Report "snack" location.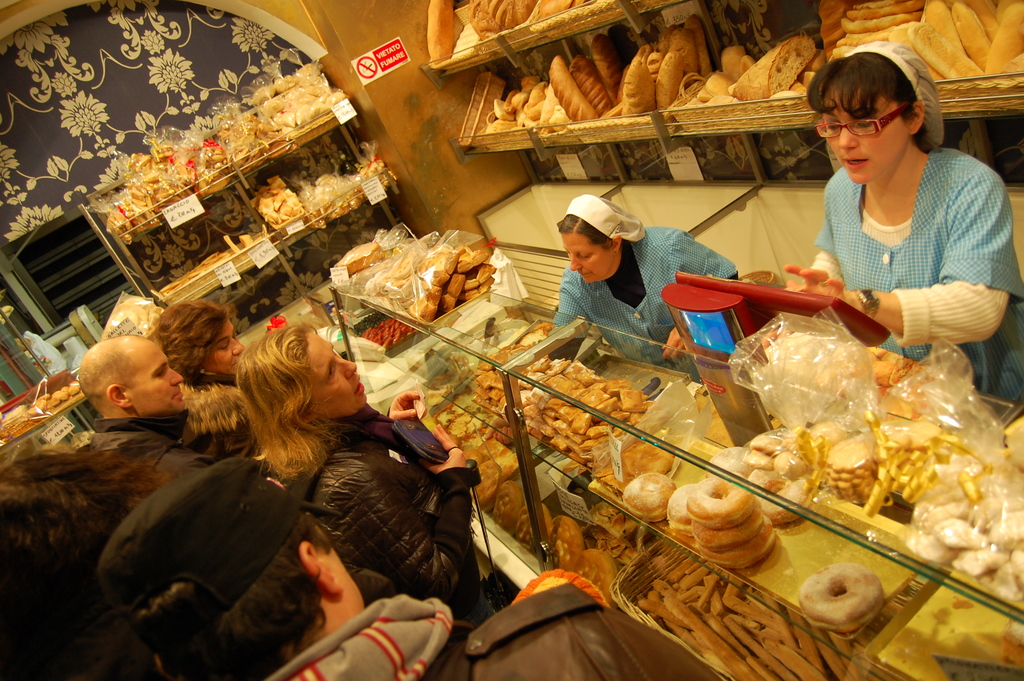
Report: box(158, 235, 254, 289).
